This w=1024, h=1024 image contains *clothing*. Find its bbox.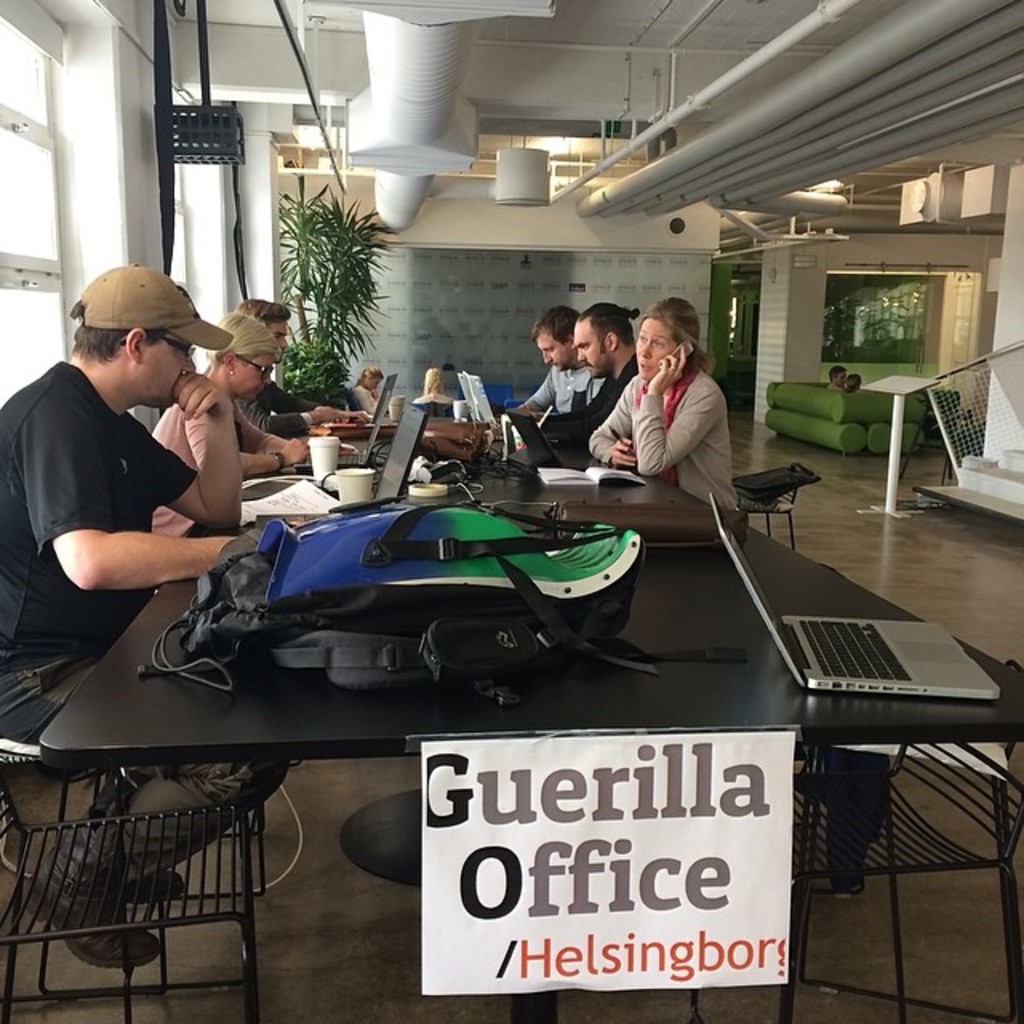
571, 354, 634, 446.
